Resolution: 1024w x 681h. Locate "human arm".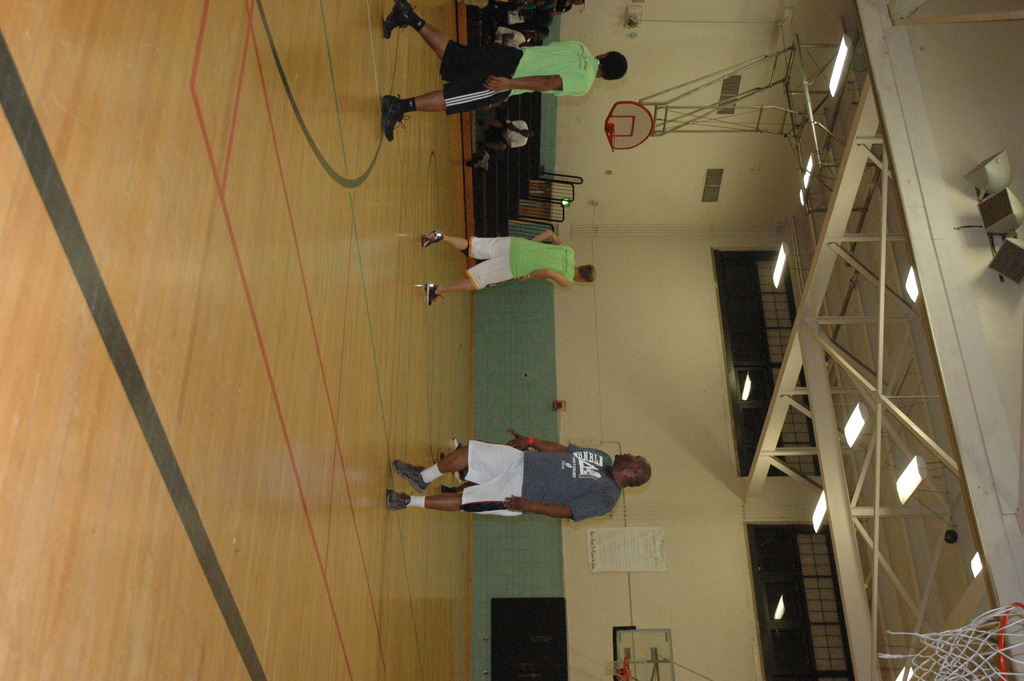
detection(502, 131, 531, 150).
